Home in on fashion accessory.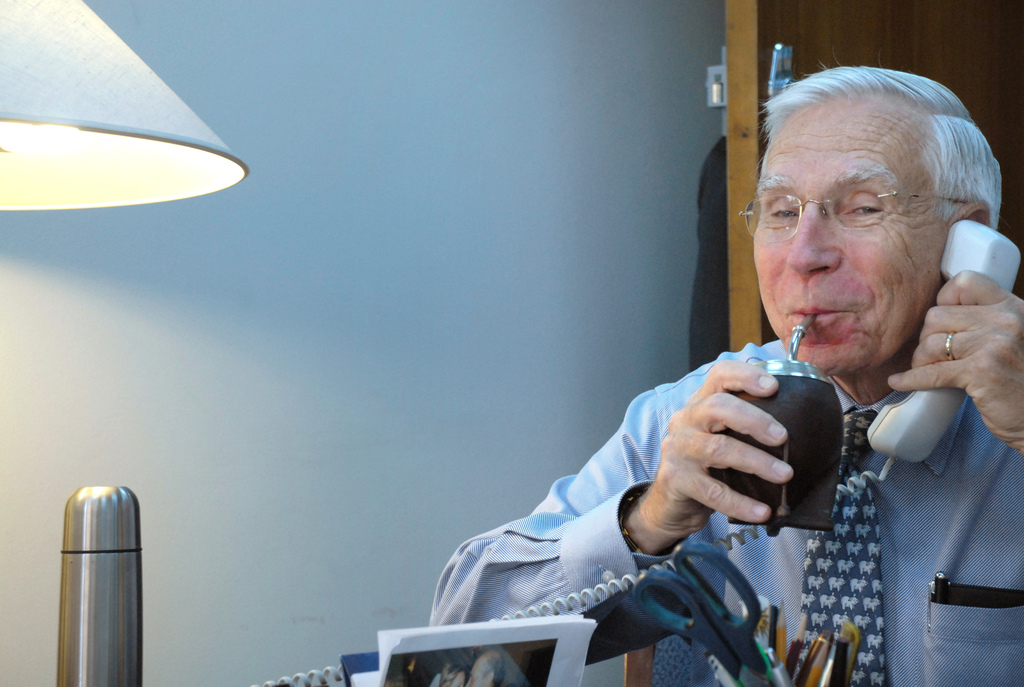
Homed in at (x1=616, y1=485, x2=691, y2=557).
